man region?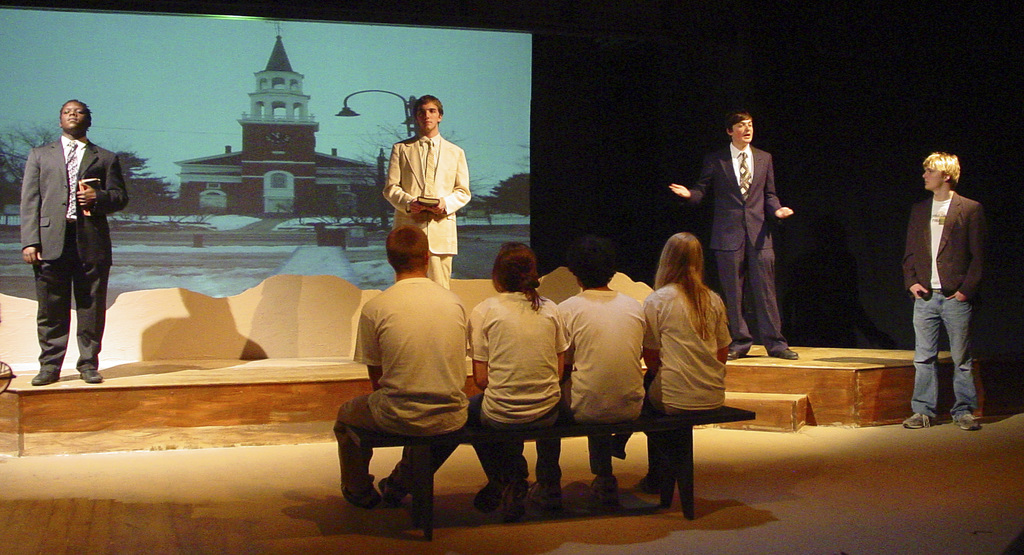
{"x1": 383, "y1": 94, "x2": 472, "y2": 292}
